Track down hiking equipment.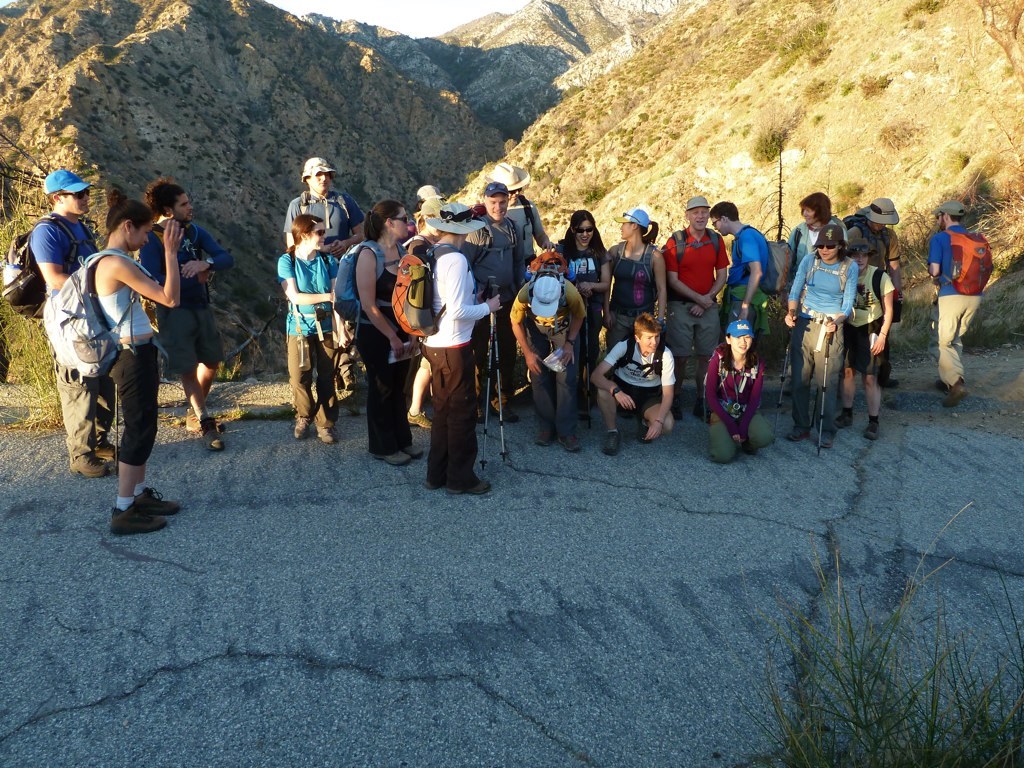
Tracked to (x1=939, y1=229, x2=998, y2=298).
